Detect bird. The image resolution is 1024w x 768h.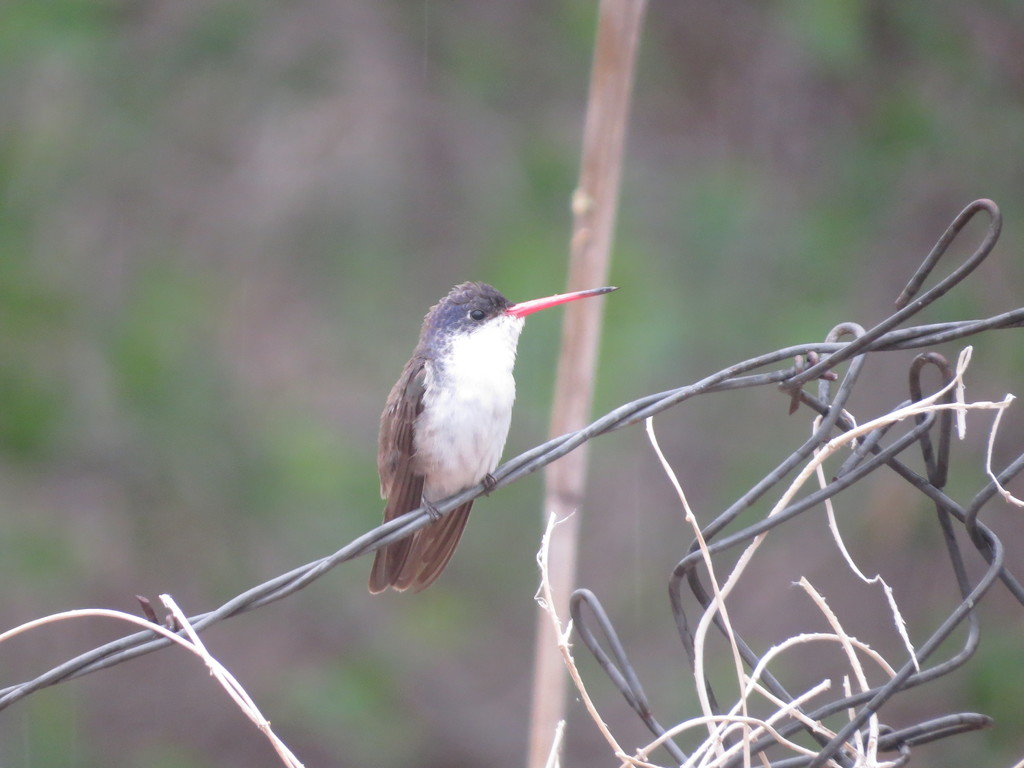
detection(359, 275, 587, 590).
